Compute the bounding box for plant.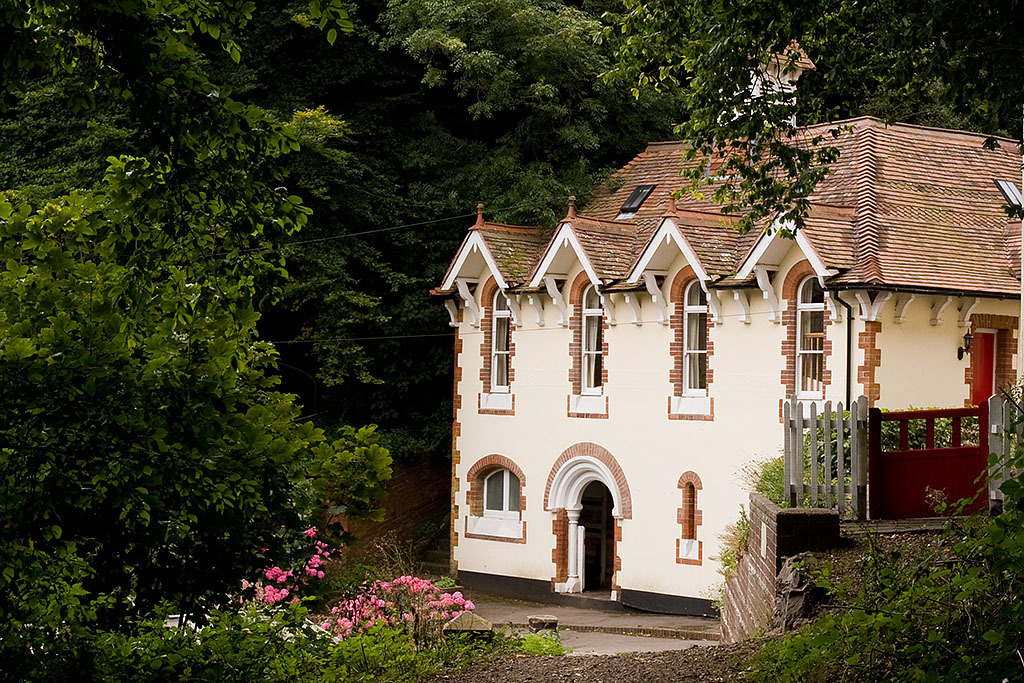
(left=516, top=621, right=576, bottom=658).
